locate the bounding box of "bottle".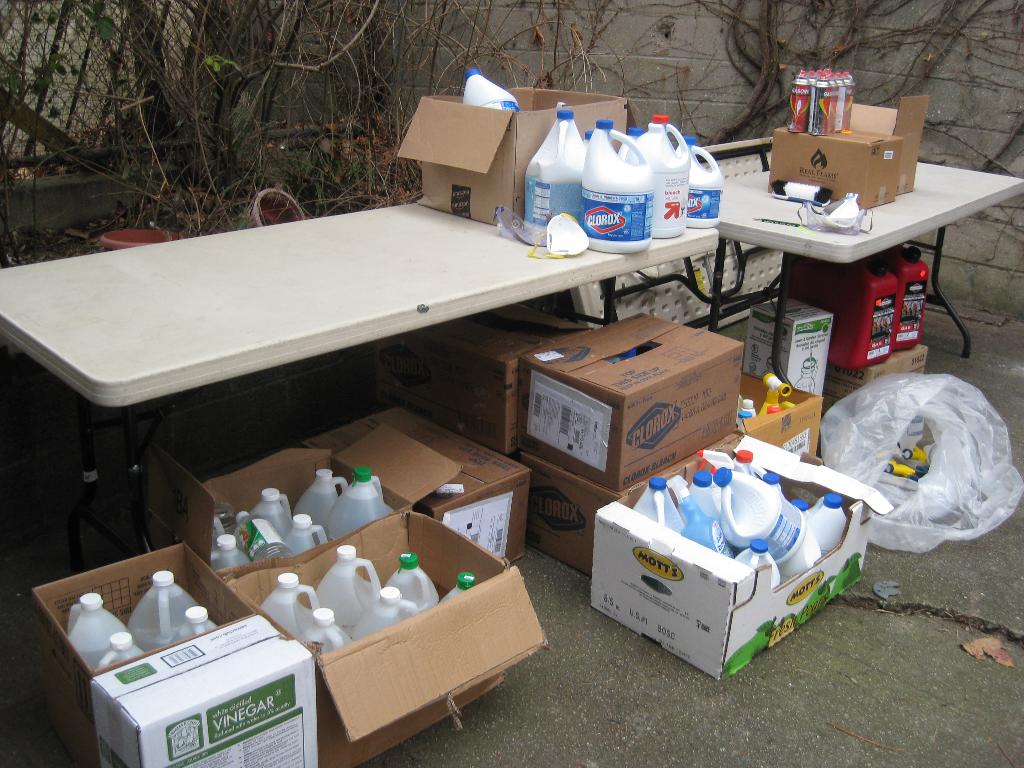
Bounding box: {"left": 259, "top": 574, "right": 319, "bottom": 635}.
